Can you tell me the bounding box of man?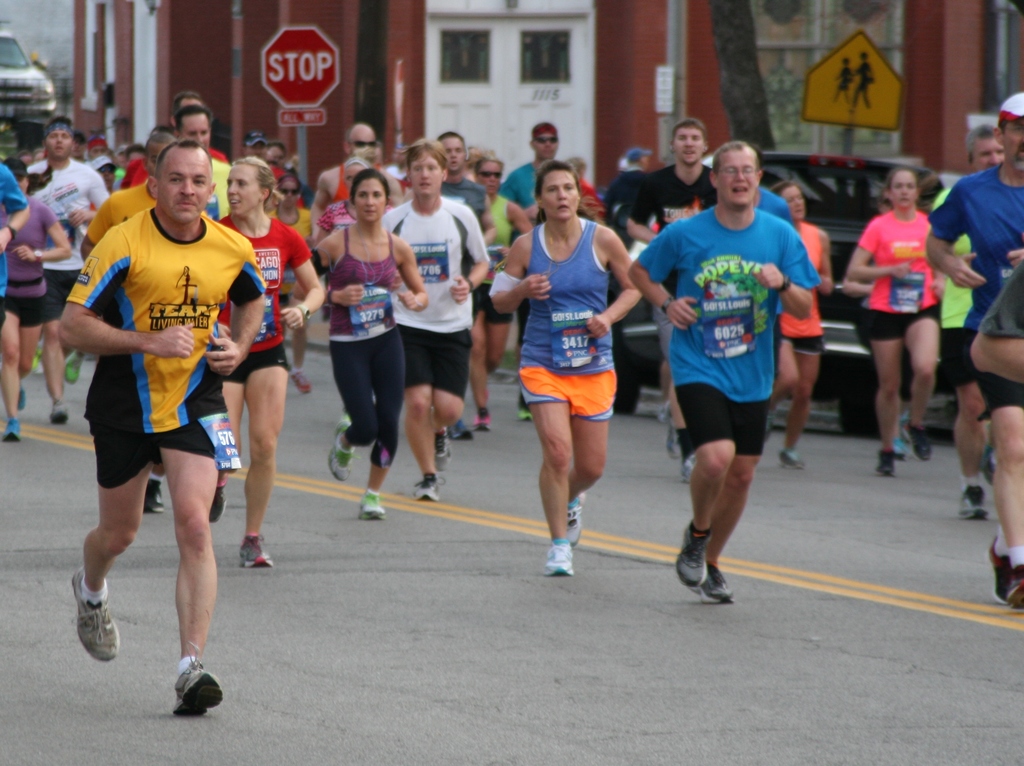
[626, 140, 820, 601].
